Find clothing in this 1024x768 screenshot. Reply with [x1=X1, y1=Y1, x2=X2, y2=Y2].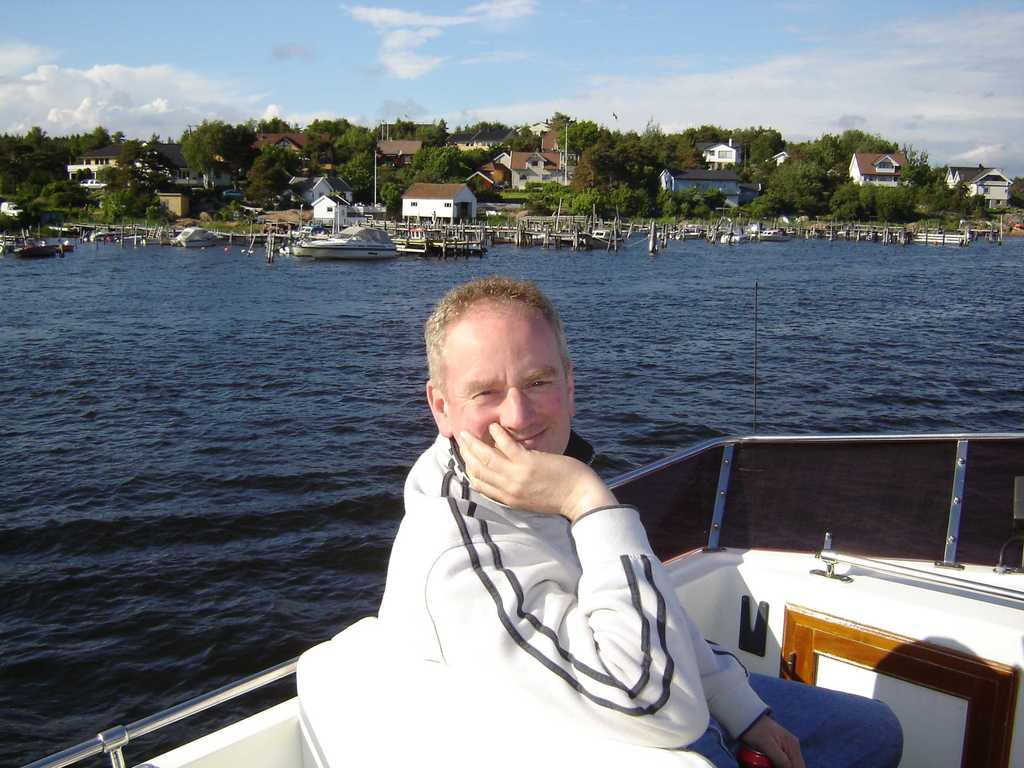
[x1=321, y1=394, x2=710, y2=744].
